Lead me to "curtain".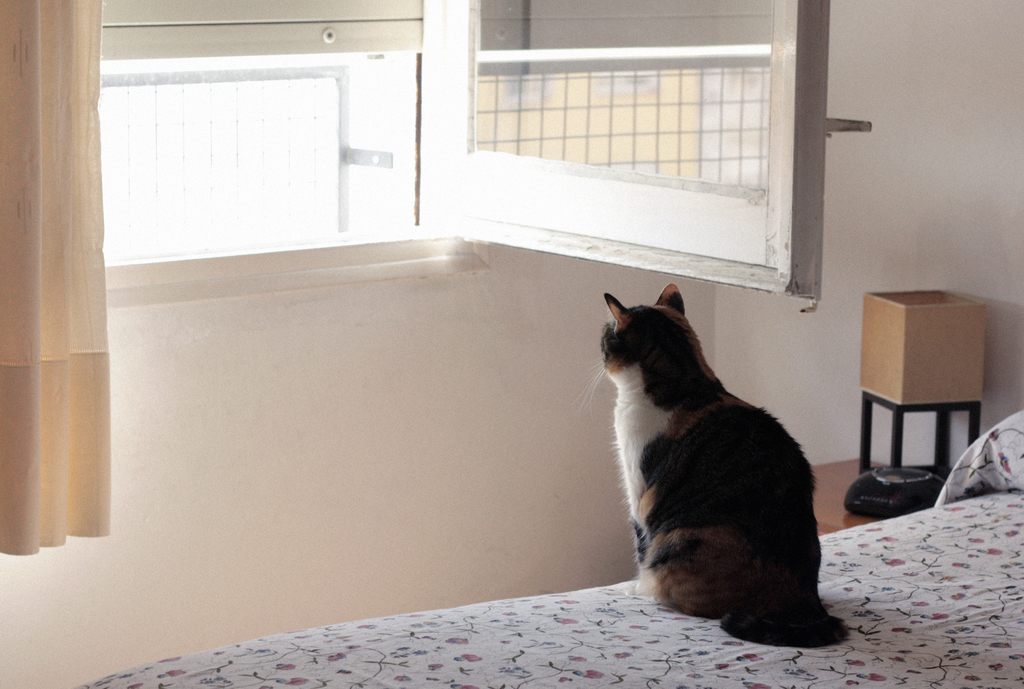
Lead to rect(0, 18, 108, 544).
